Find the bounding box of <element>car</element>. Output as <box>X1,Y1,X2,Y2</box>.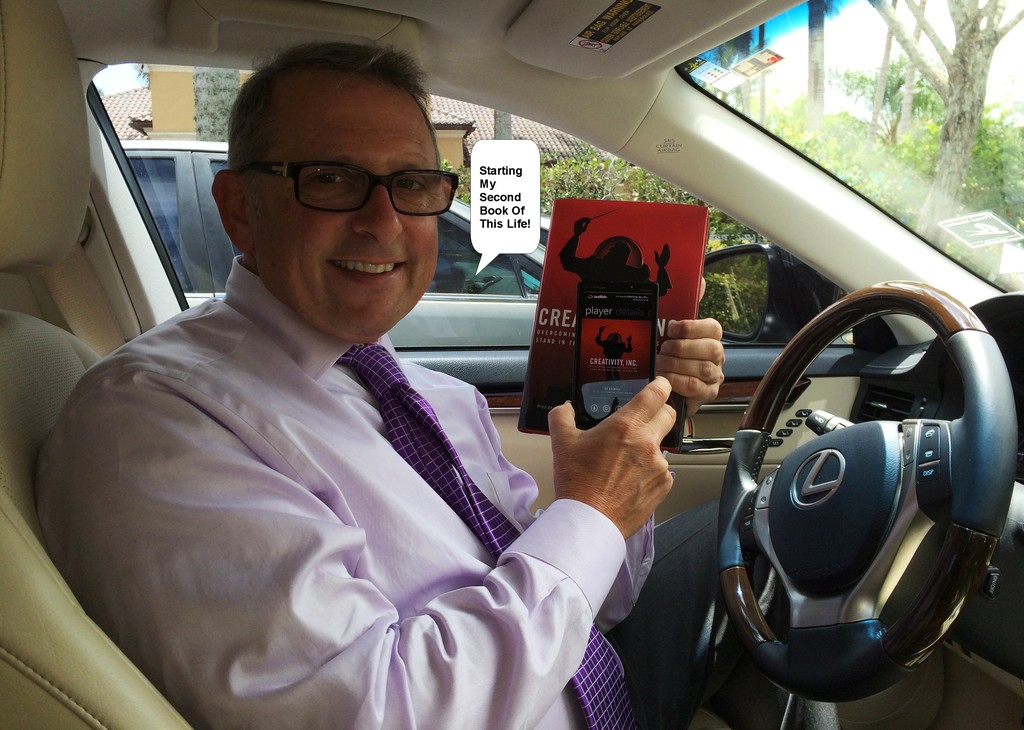
<box>0,0,1023,729</box>.
